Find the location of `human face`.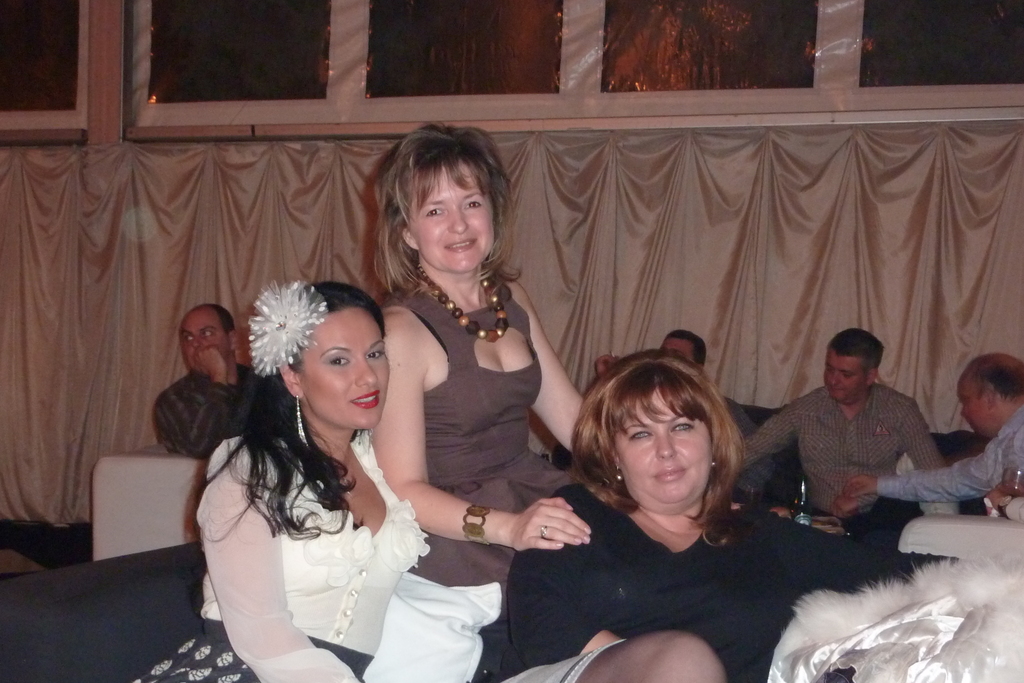
Location: [x1=303, y1=309, x2=390, y2=432].
